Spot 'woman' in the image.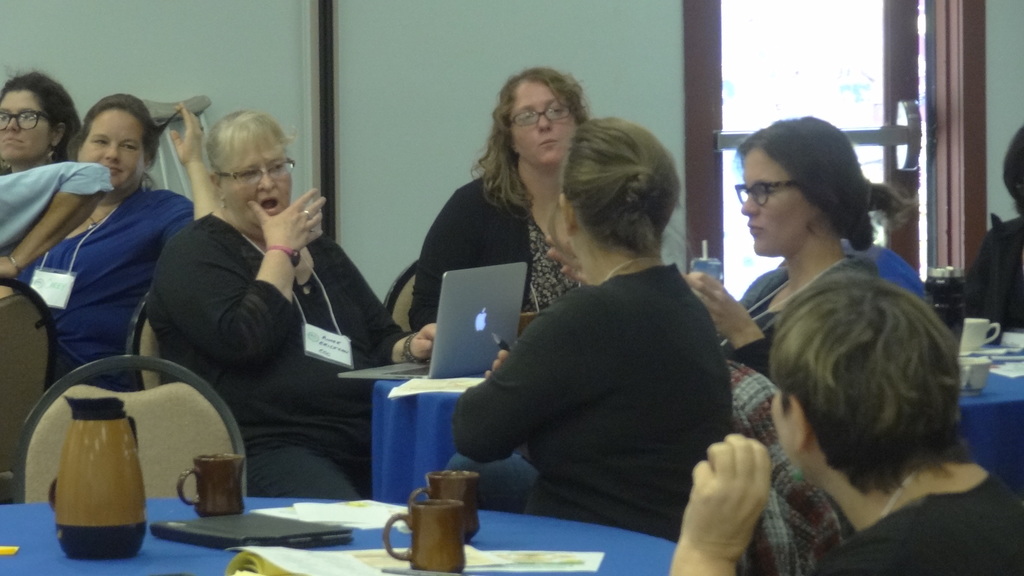
'woman' found at (x1=447, y1=118, x2=746, y2=562).
